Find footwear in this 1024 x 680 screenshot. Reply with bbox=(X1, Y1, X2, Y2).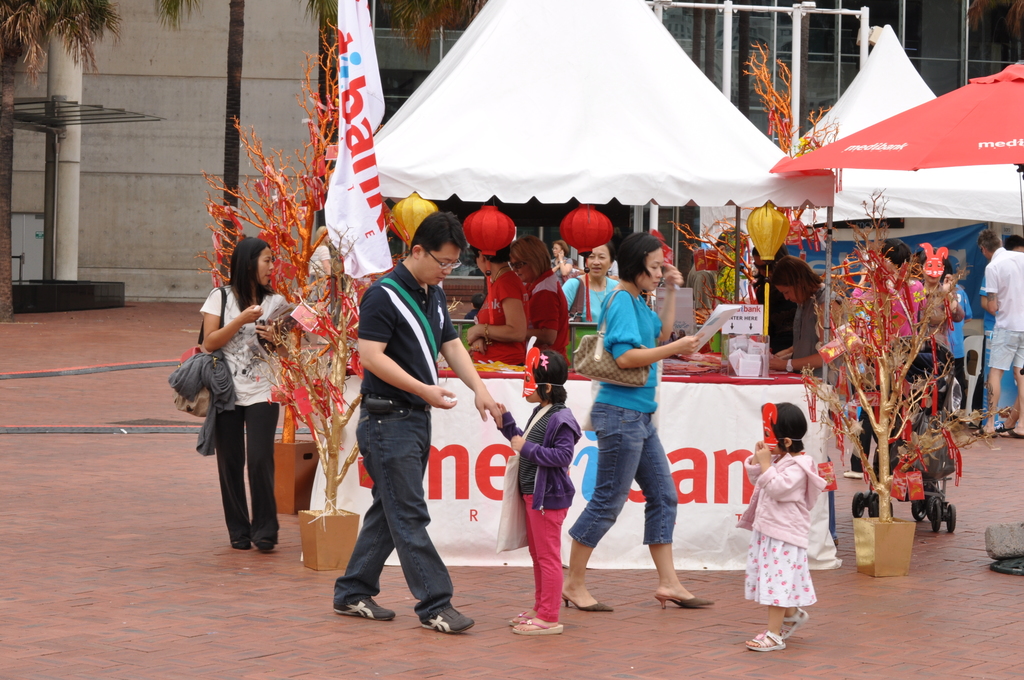
bbox=(332, 597, 397, 618).
